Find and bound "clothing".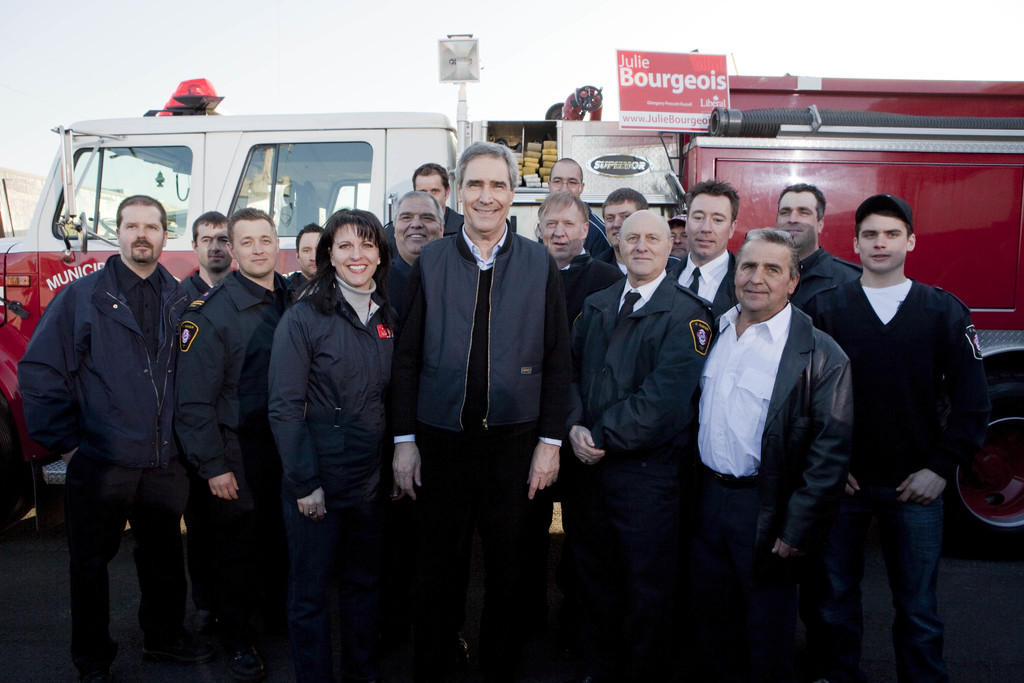
Bound: left=659, top=244, right=728, bottom=336.
